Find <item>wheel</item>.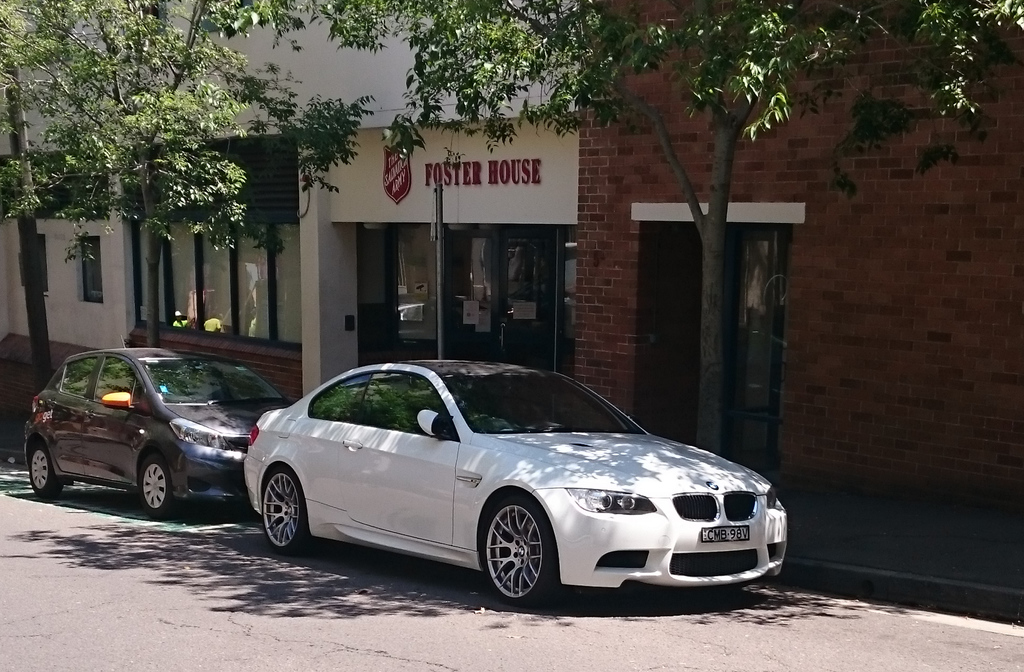
box(264, 469, 307, 554).
